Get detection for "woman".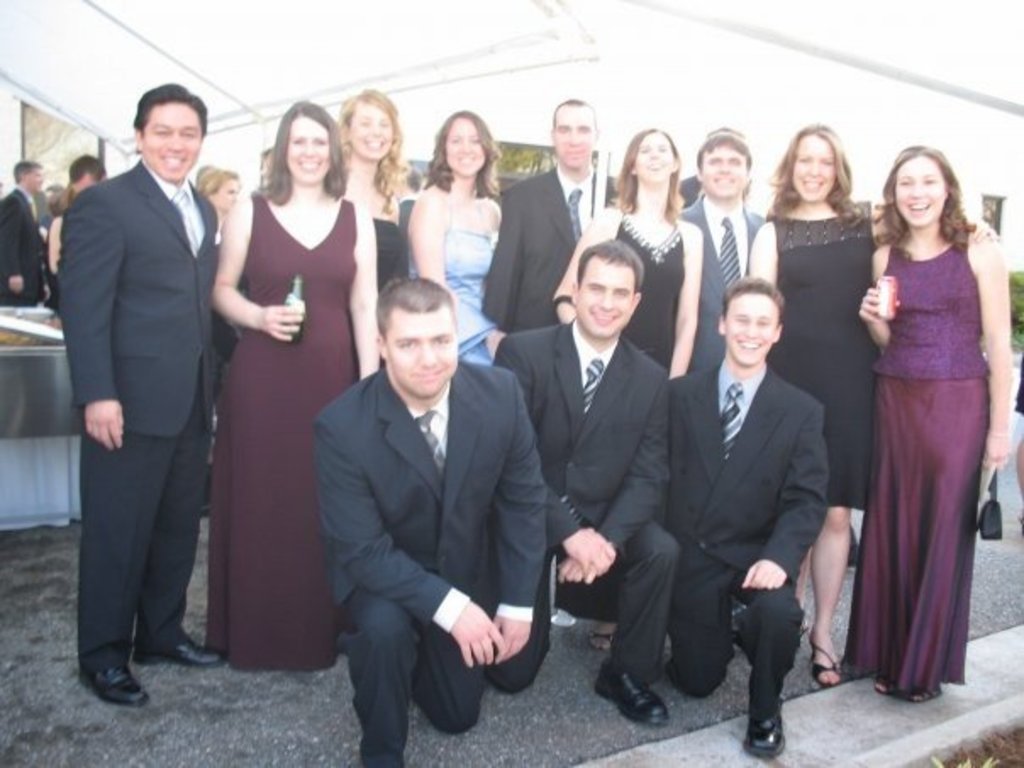
Detection: [339,80,414,295].
